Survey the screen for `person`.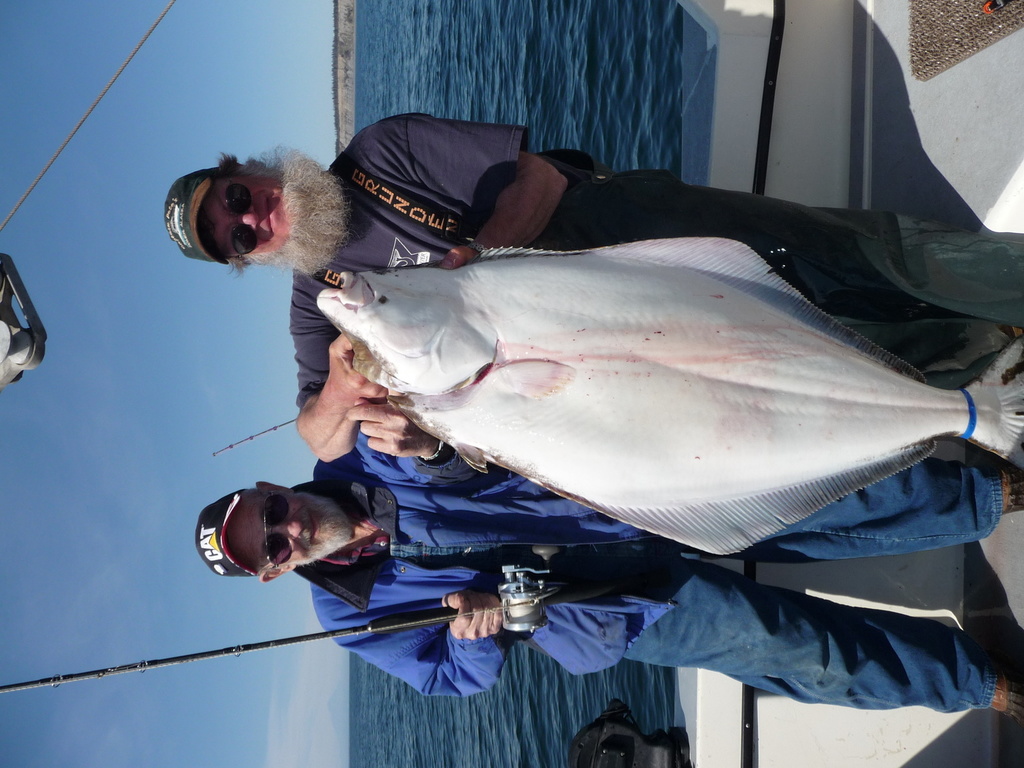
Survey found: box(195, 401, 1023, 732).
